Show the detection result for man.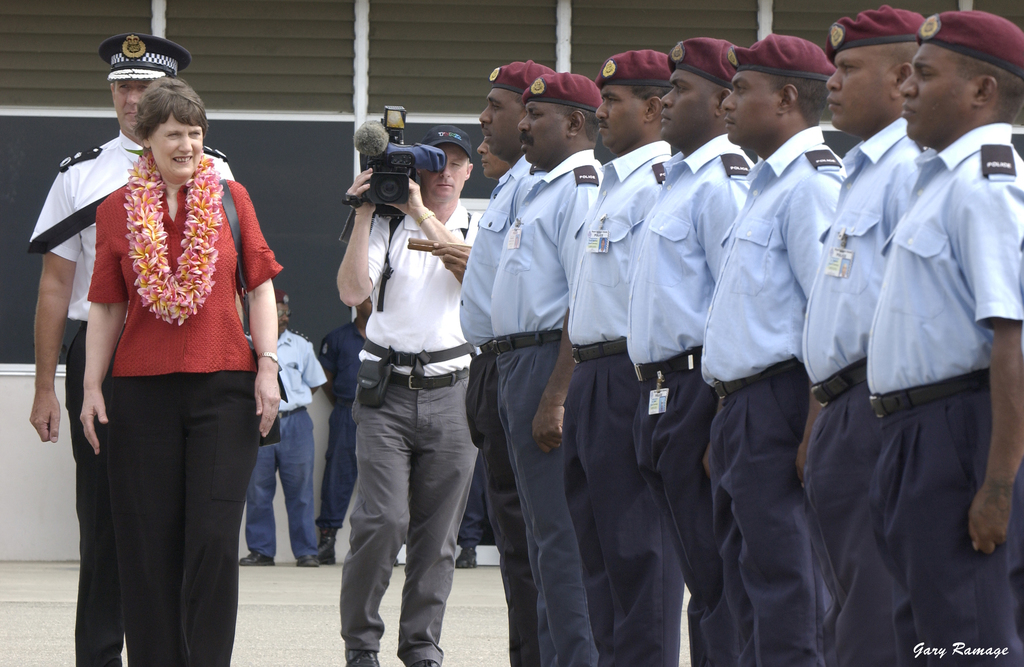
locate(239, 290, 326, 564).
